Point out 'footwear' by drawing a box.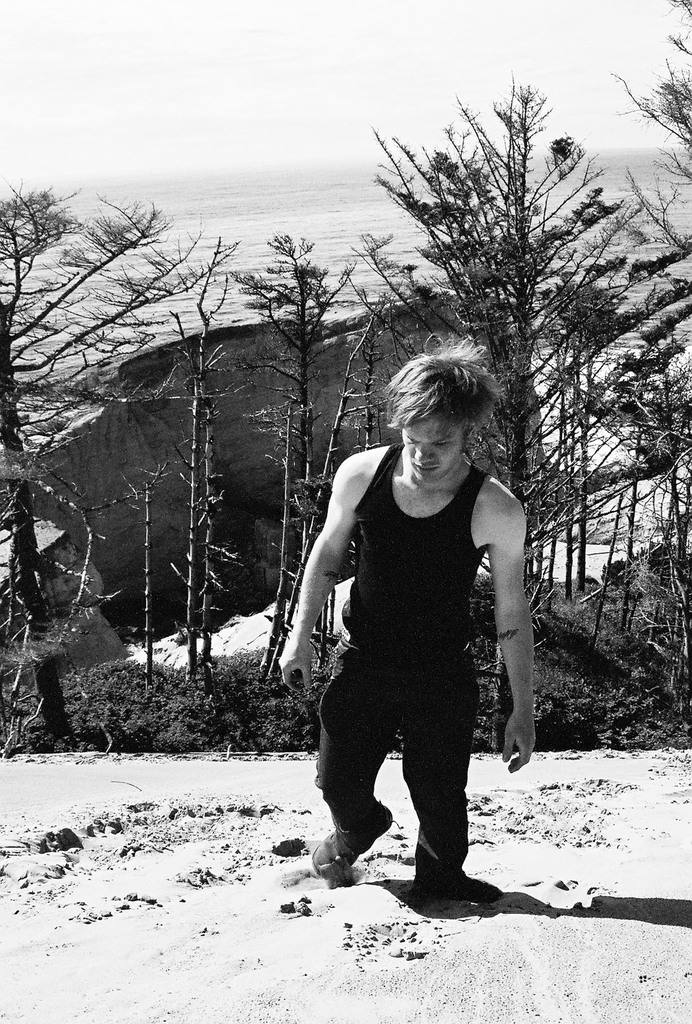
rect(309, 807, 393, 873).
